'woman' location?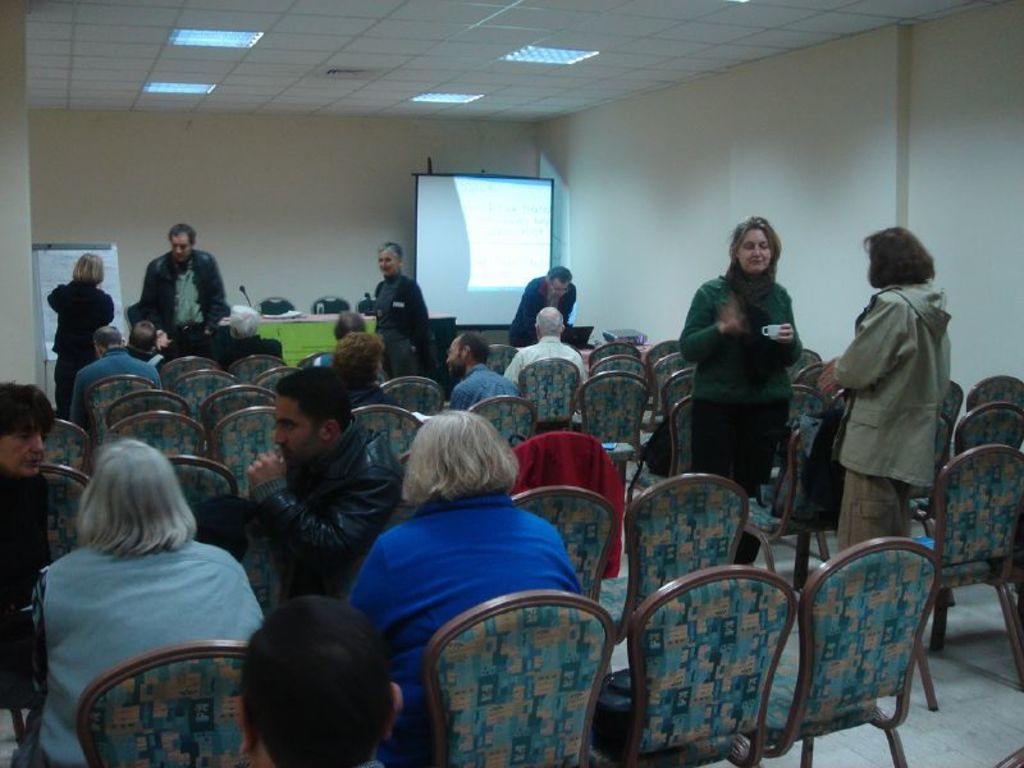
{"left": 337, "top": 329, "right": 442, "bottom": 406}
